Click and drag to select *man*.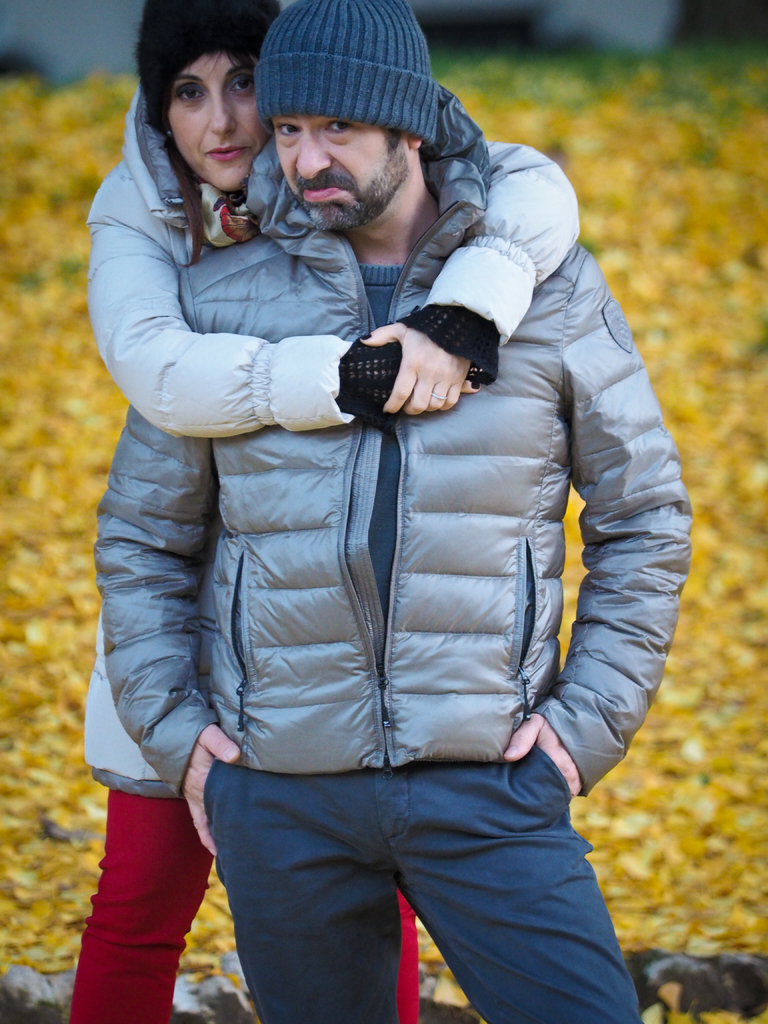
Selection: left=81, top=17, right=697, bottom=1010.
